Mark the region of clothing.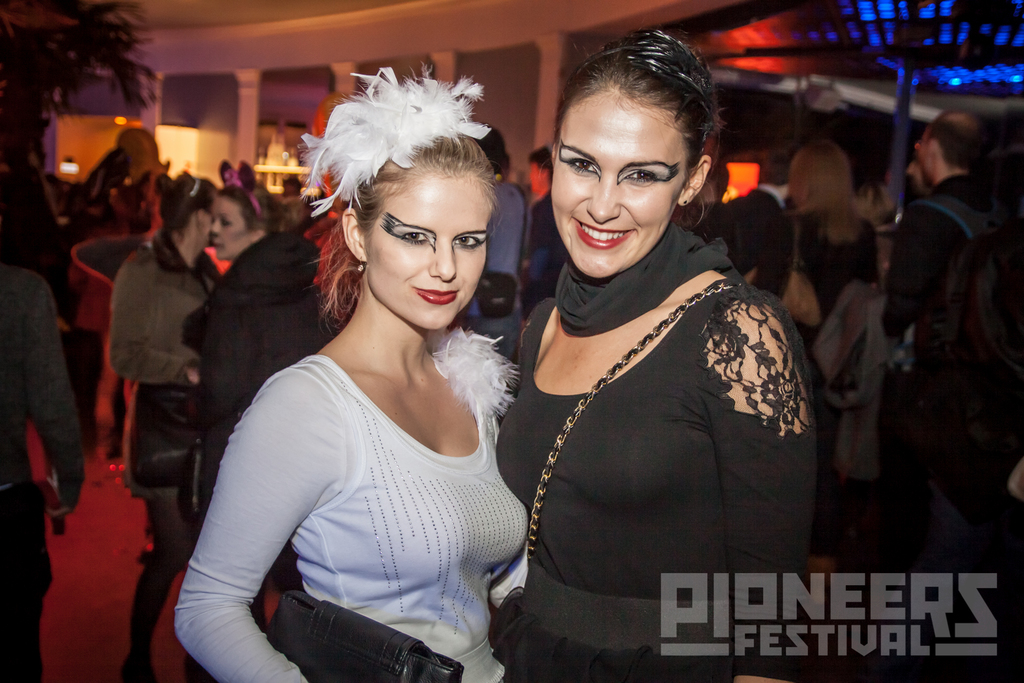
Region: <bbox>0, 252, 84, 682</bbox>.
